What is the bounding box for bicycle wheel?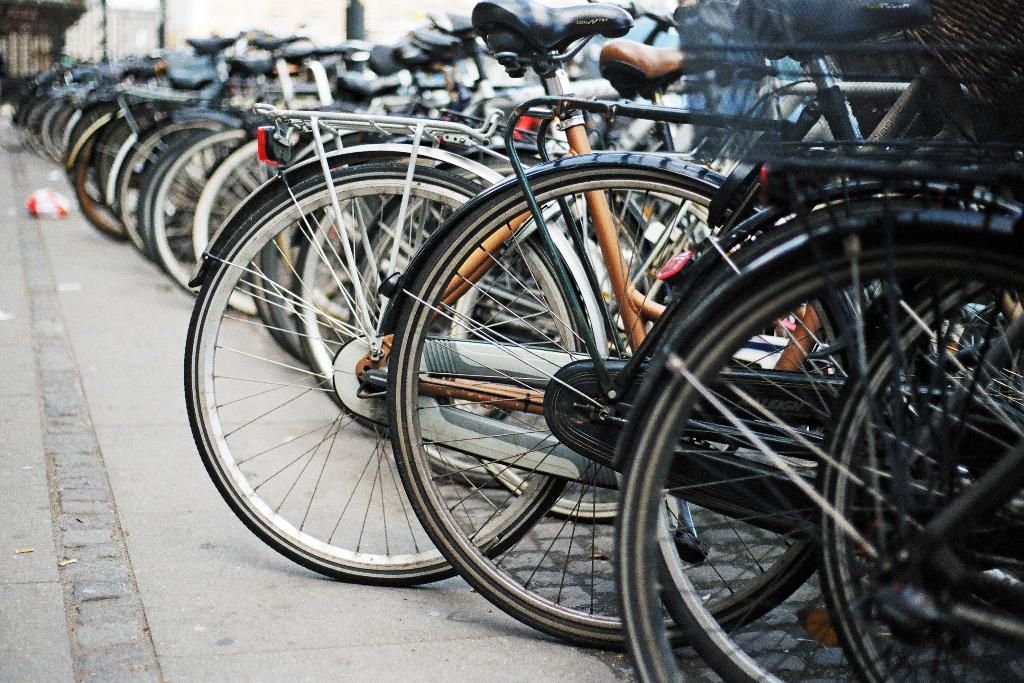
bbox=[806, 267, 1023, 682].
